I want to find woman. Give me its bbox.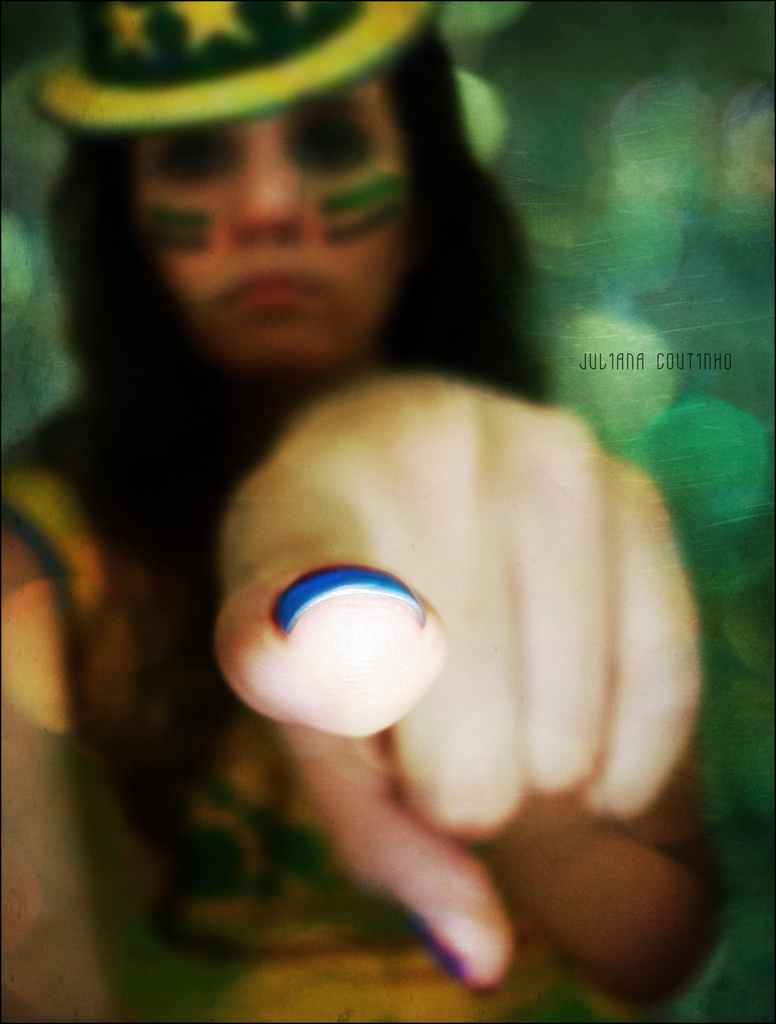
x1=0, y1=0, x2=732, y2=1023.
